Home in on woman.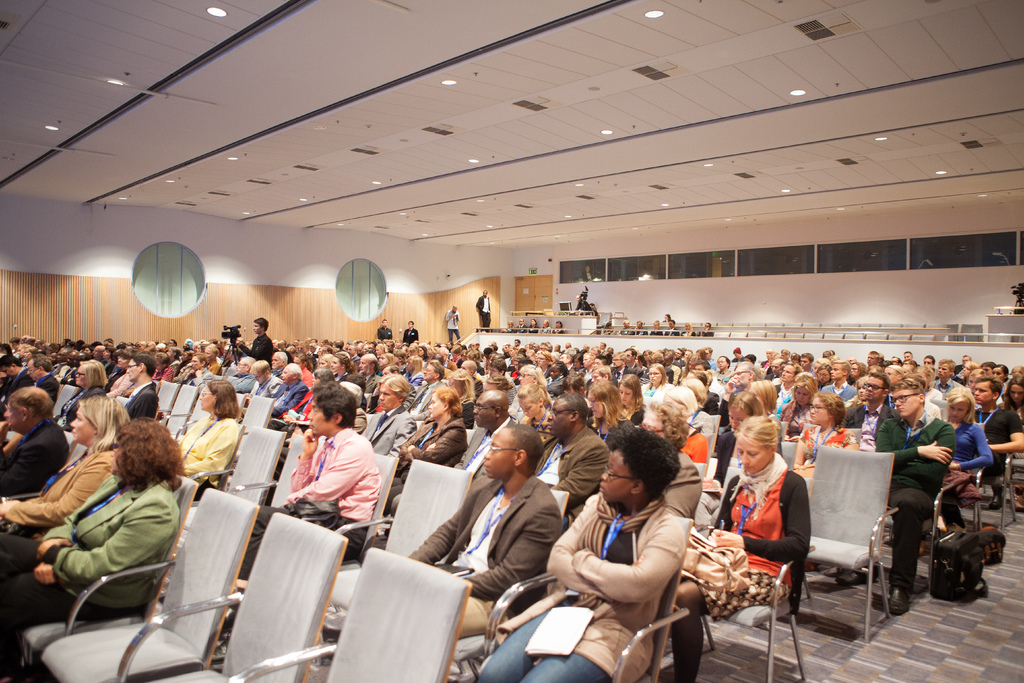
Homed in at rect(719, 391, 770, 489).
